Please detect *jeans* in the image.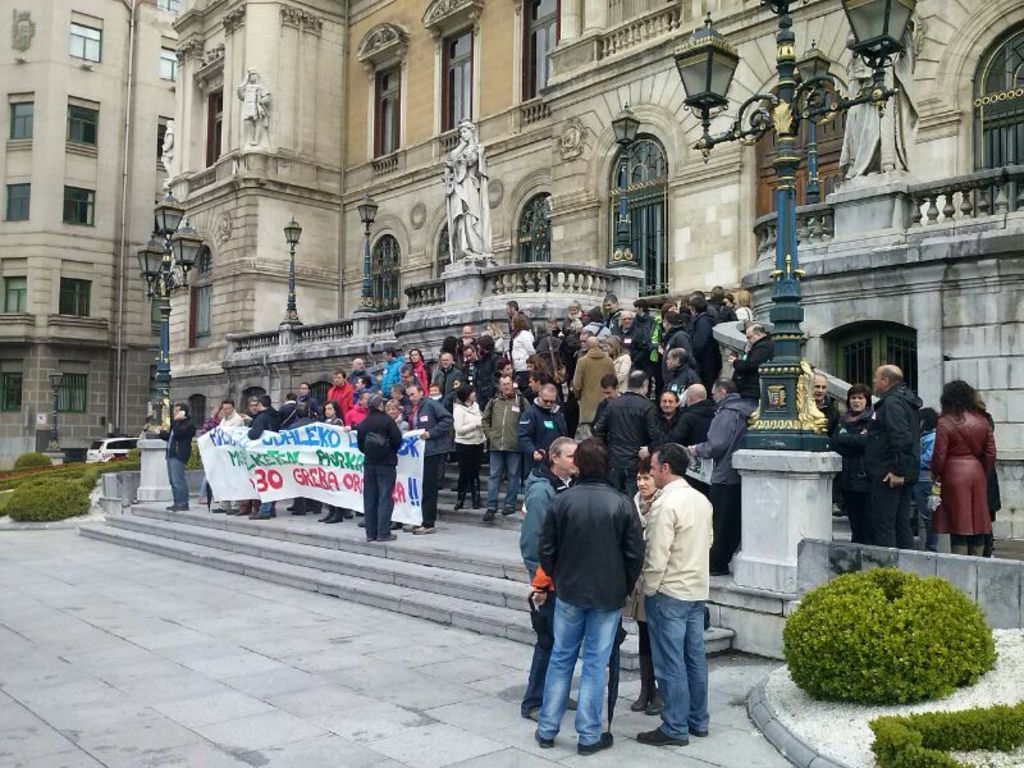
[x1=289, y1=498, x2=301, y2=515].
